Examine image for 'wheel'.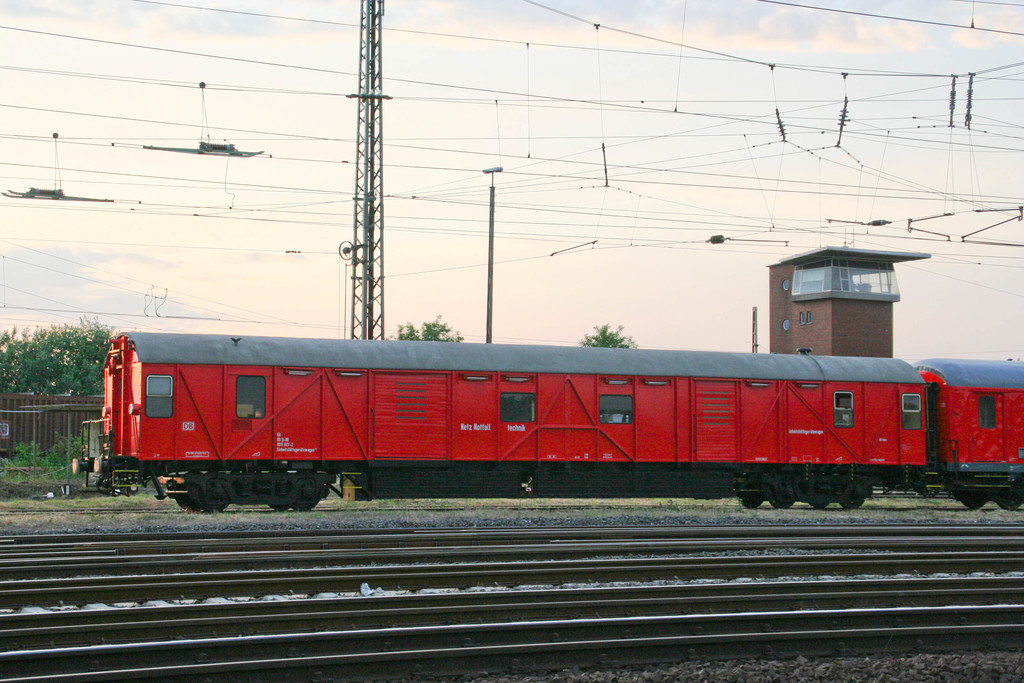
Examination result: 766/495/794/511.
